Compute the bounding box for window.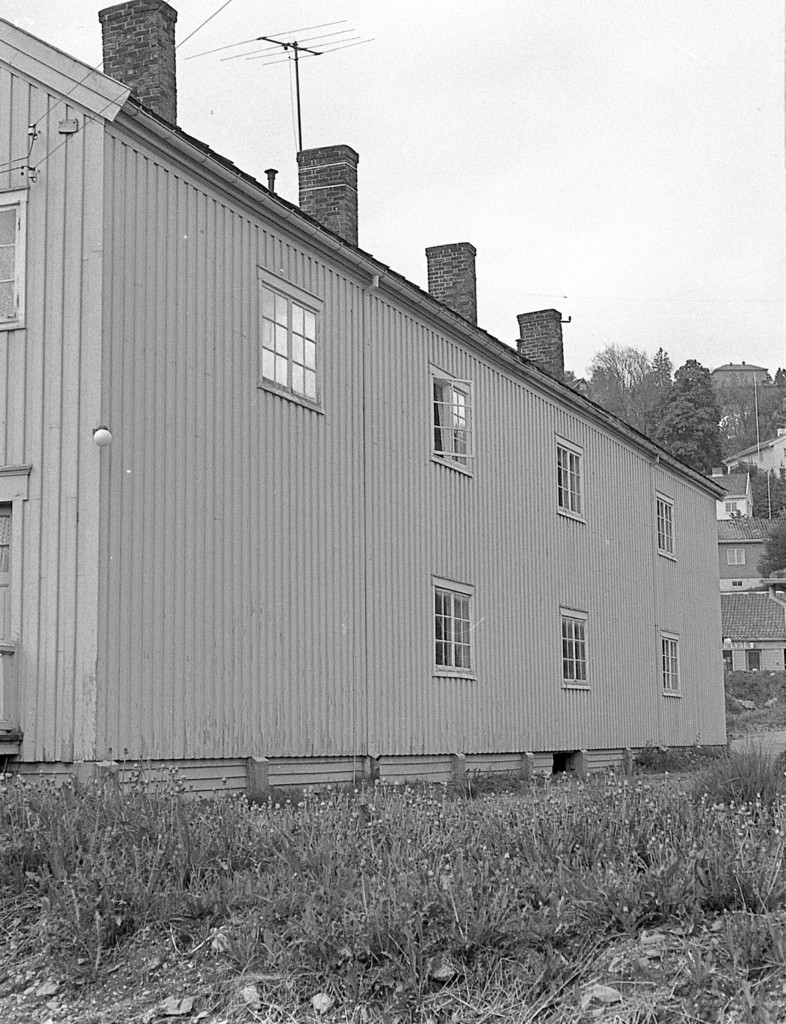
[x1=557, y1=601, x2=593, y2=687].
